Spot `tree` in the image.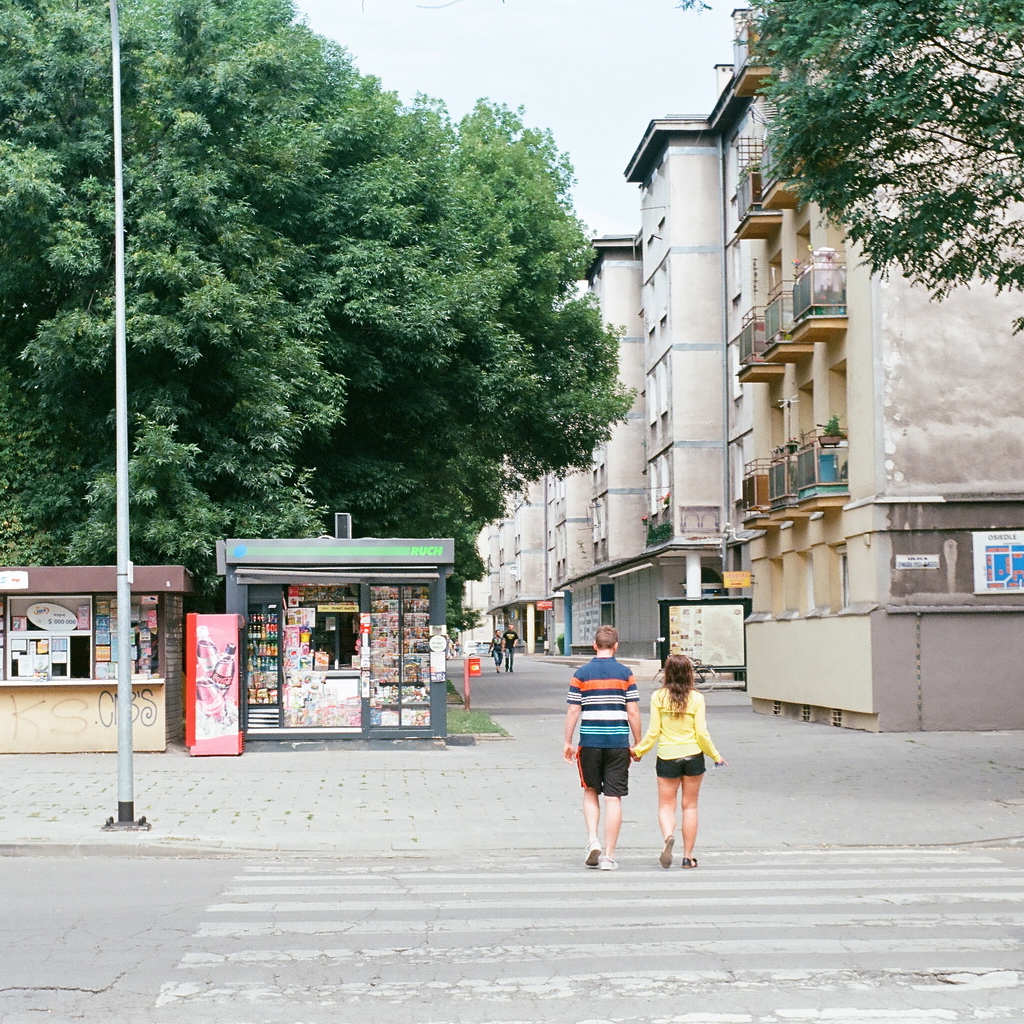
`tree` found at (0,0,629,627).
